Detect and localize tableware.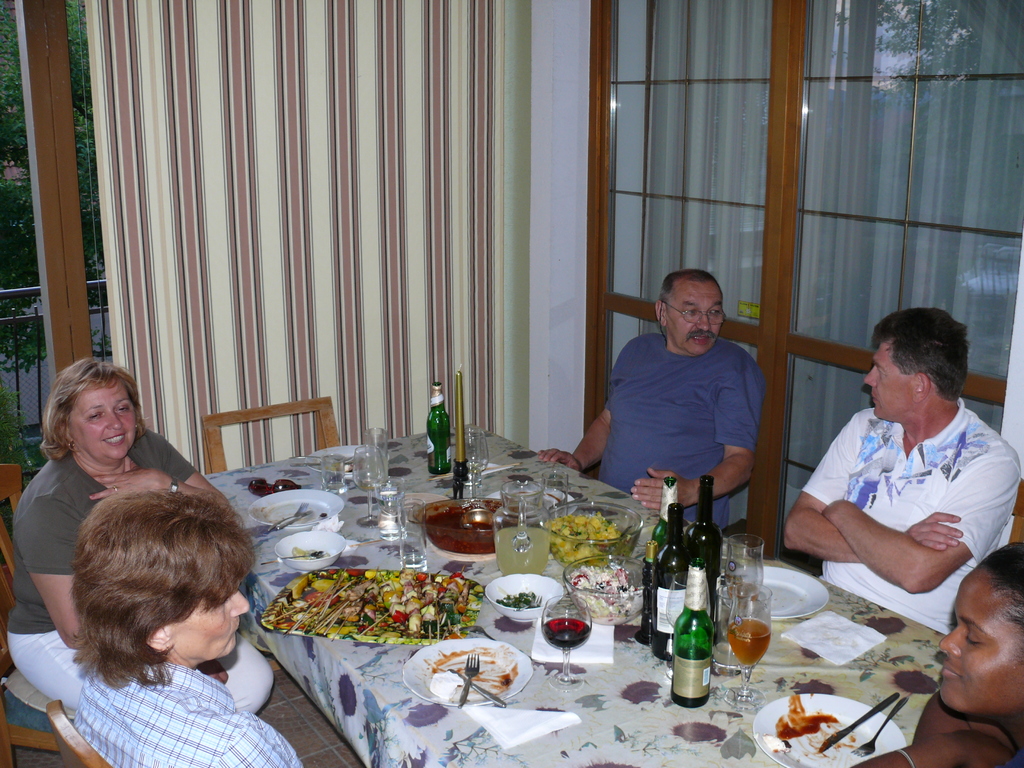
Localized at bbox=[403, 640, 532, 701].
